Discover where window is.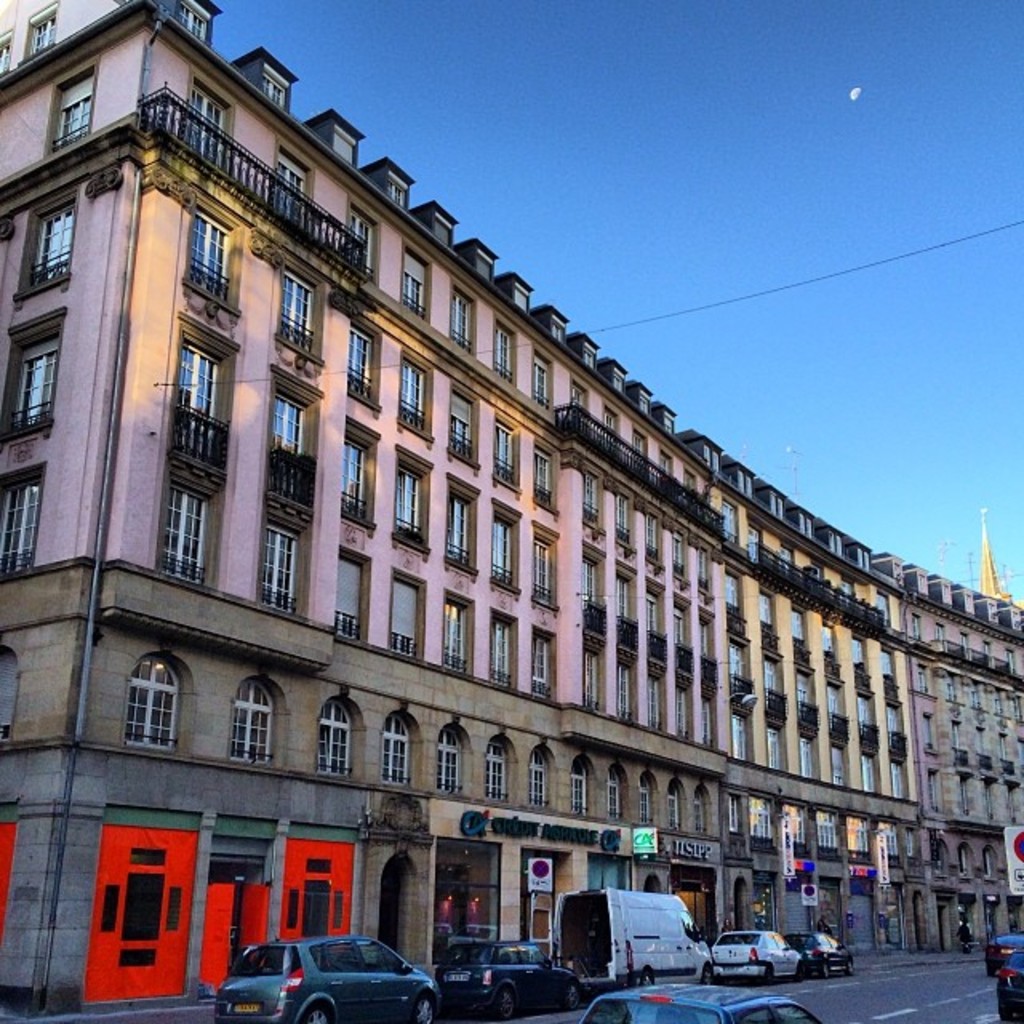
Discovered at bbox=(325, 534, 368, 643).
